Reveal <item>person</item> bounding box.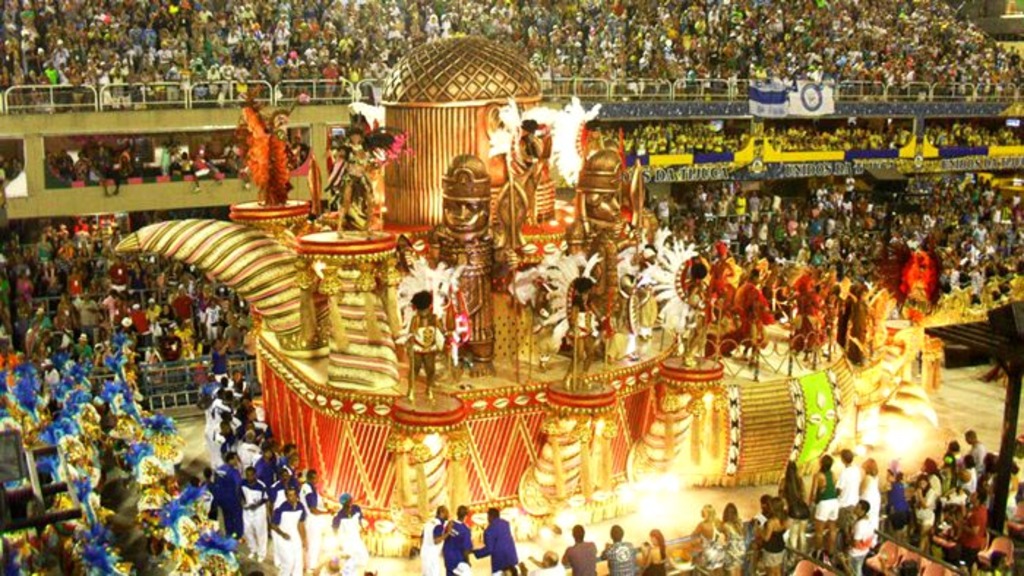
Revealed: [952, 450, 977, 500].
